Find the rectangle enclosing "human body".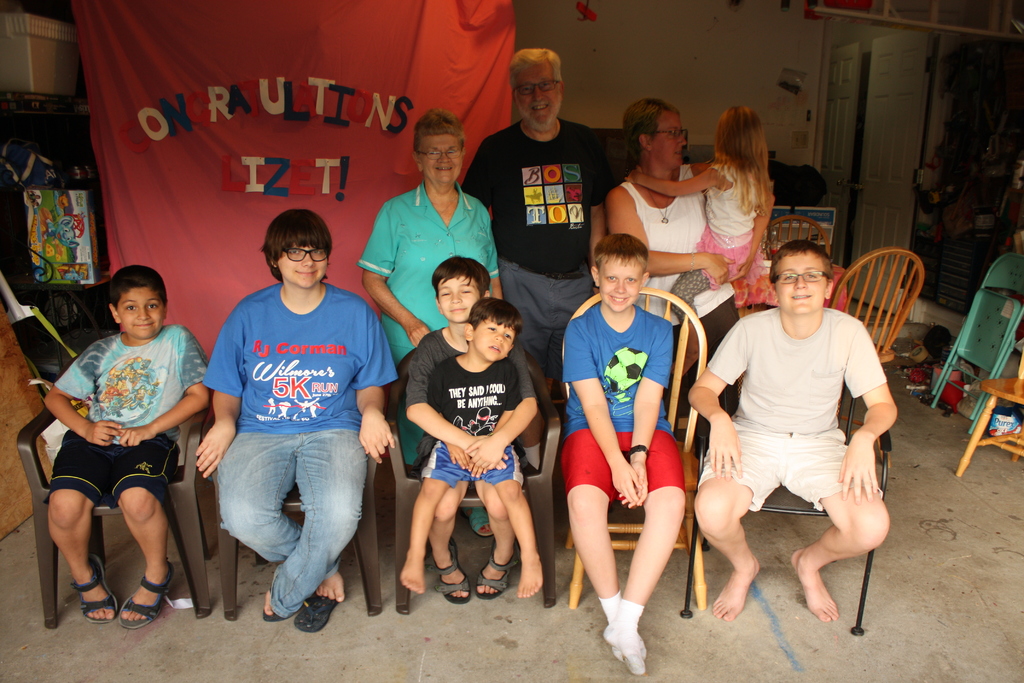
Rect(349, 109, 508, 544).
